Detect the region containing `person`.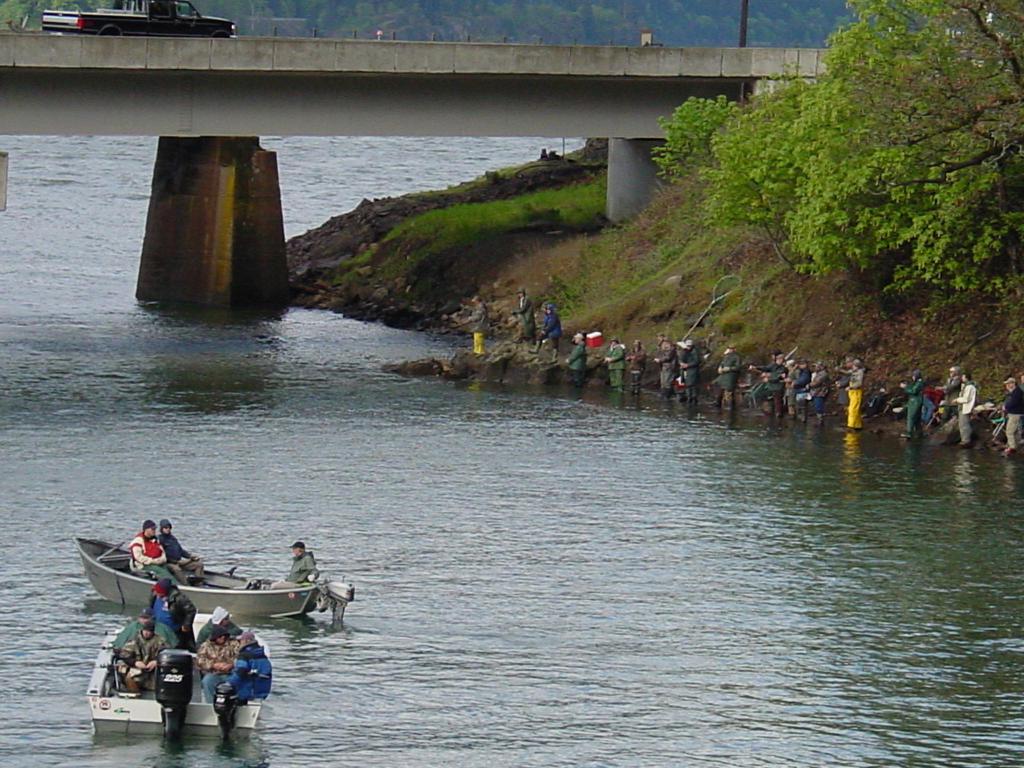
952,372,976,452.
